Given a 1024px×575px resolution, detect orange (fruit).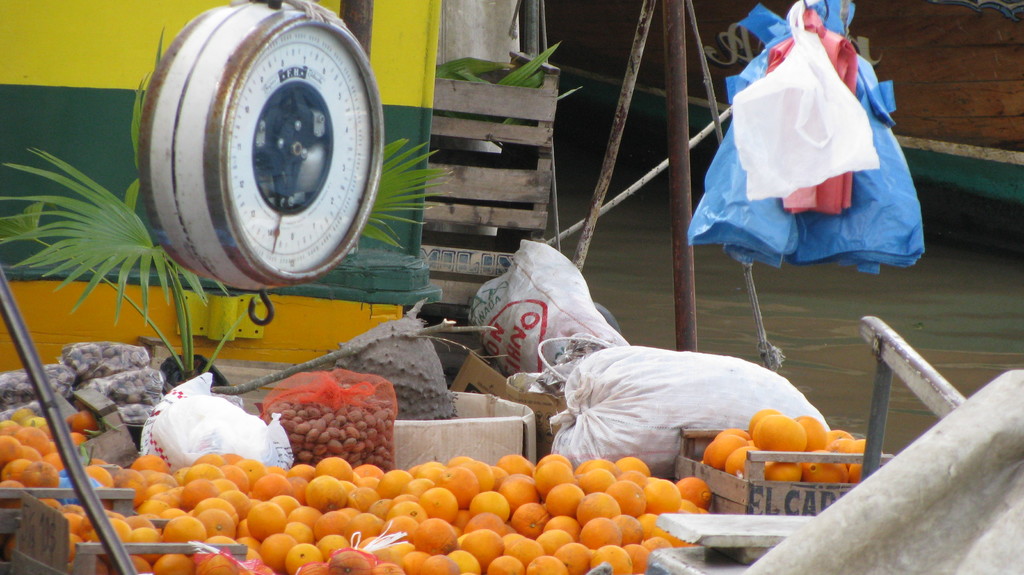
[x1=580, y1=522, x2=618, y2=545].
